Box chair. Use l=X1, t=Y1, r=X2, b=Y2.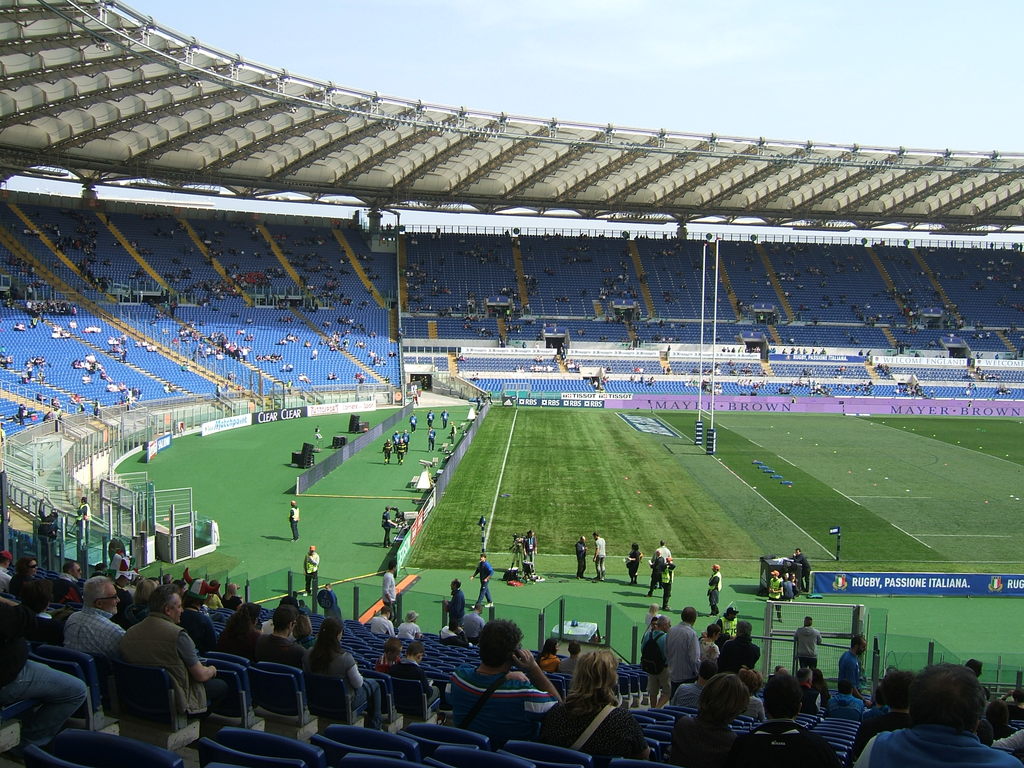
l=246, t=661, r=321, b=745.
